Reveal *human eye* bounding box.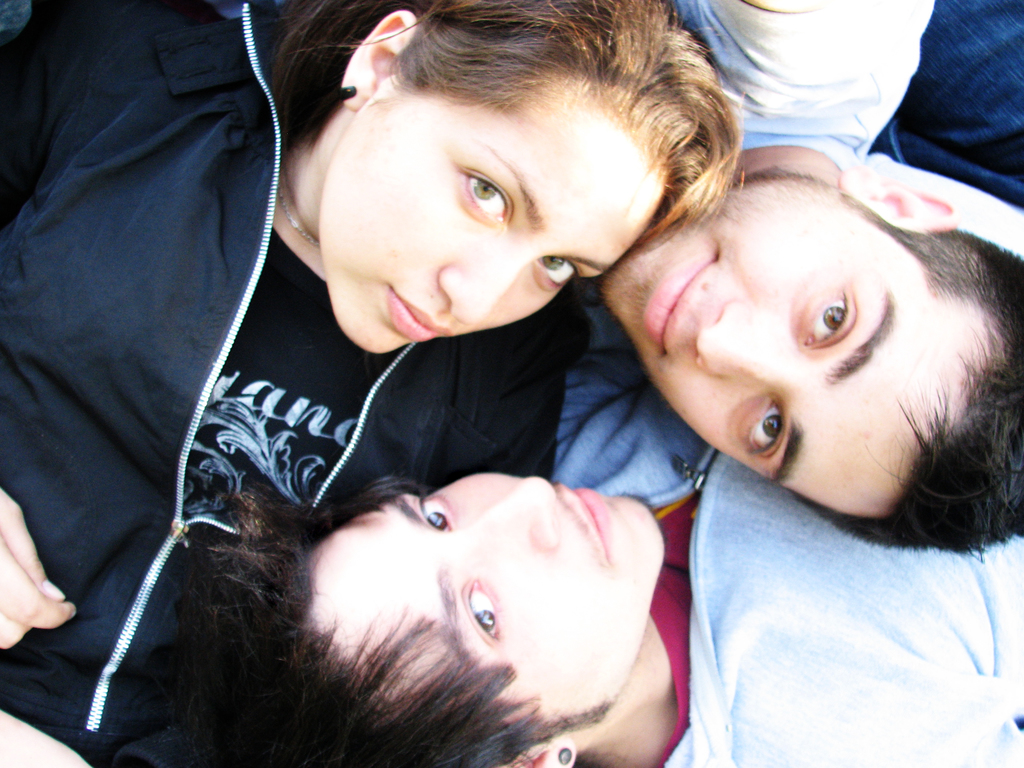
Revealed: 803, 267, 858, 355.
